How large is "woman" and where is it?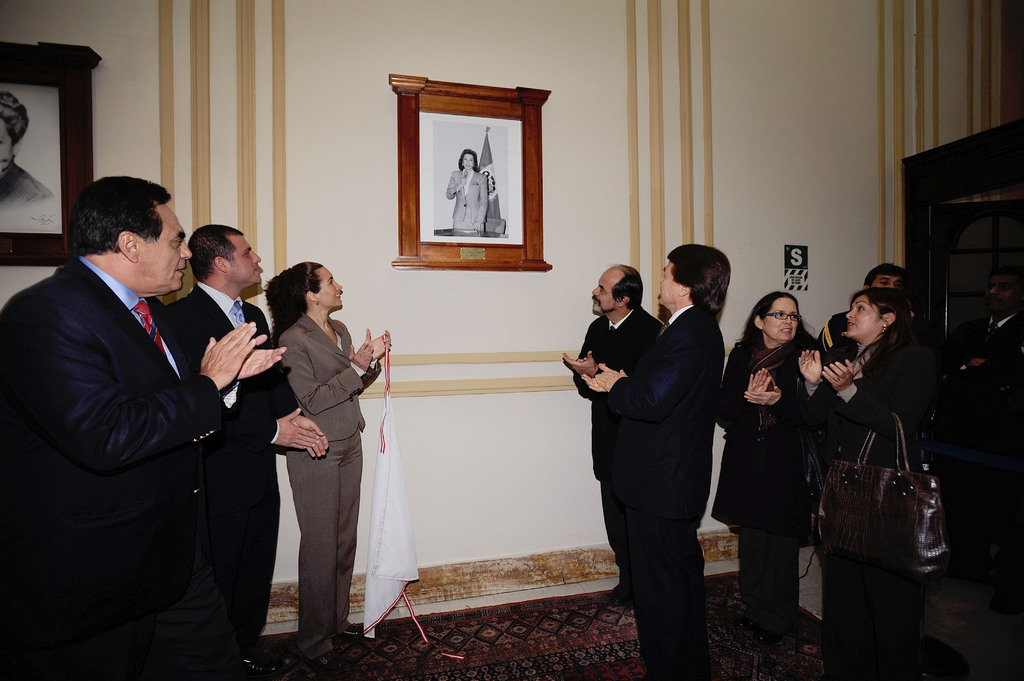
Bounding box: region(0, 92, 52, 206).
